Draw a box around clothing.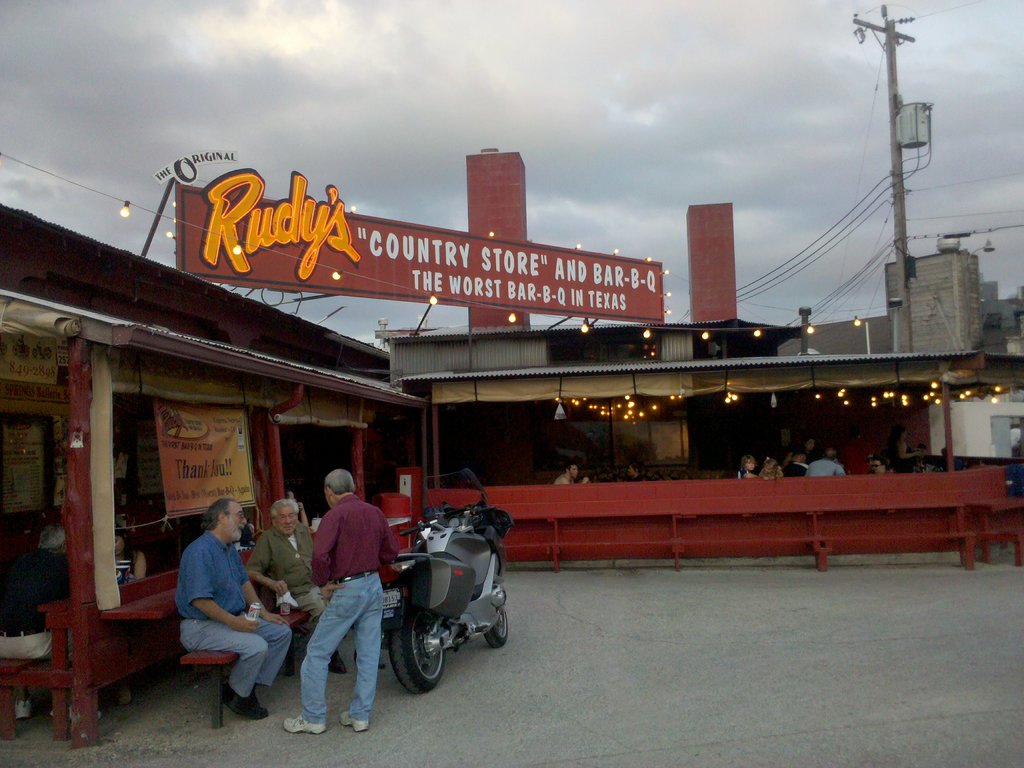
[x1=634, y1=470, x2=648, y2=483].
